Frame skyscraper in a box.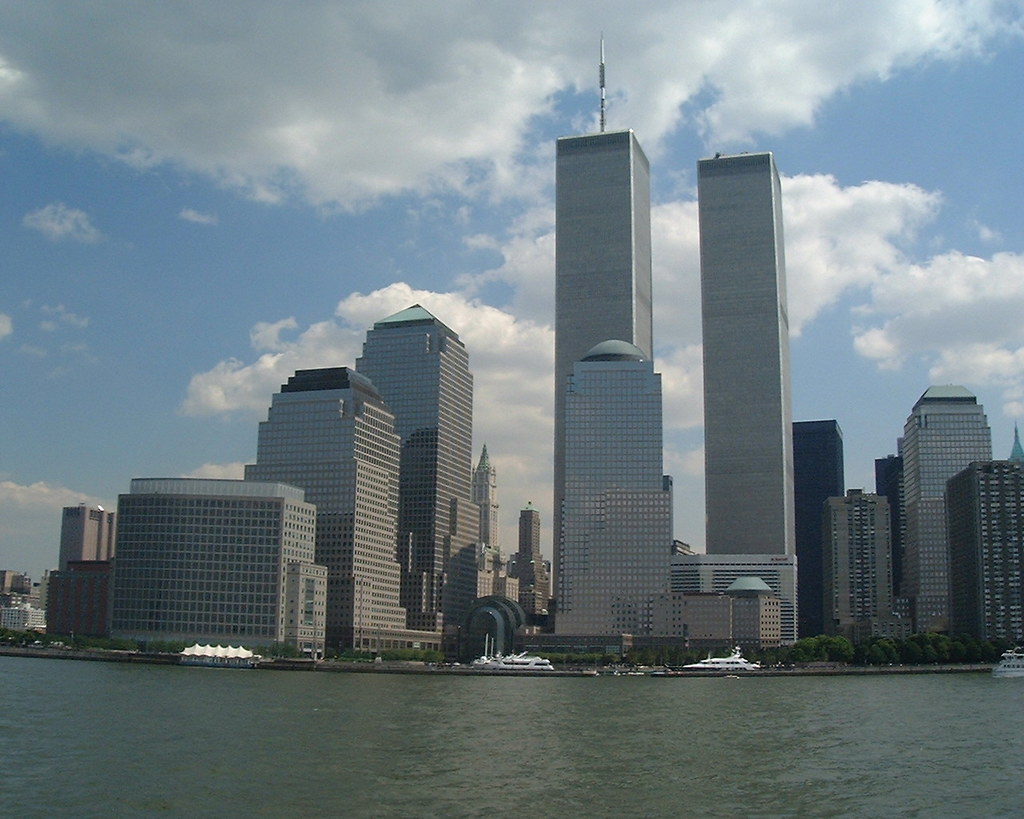
<box>951,448,1023,661</box>.
